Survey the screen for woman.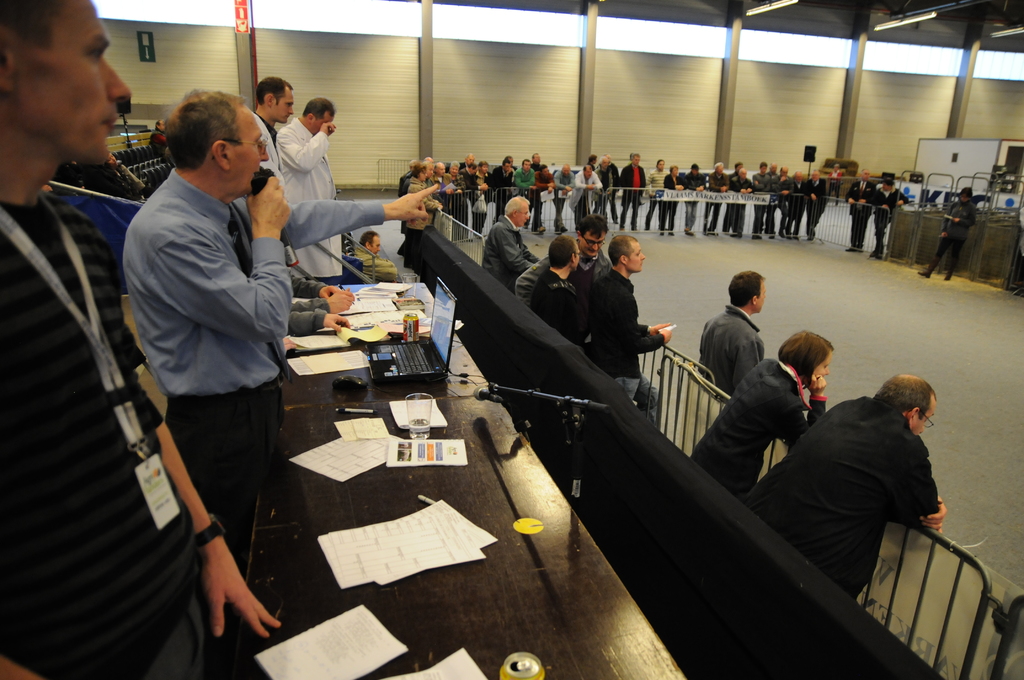
Survey found: <box>399,159,442,266</box>.
